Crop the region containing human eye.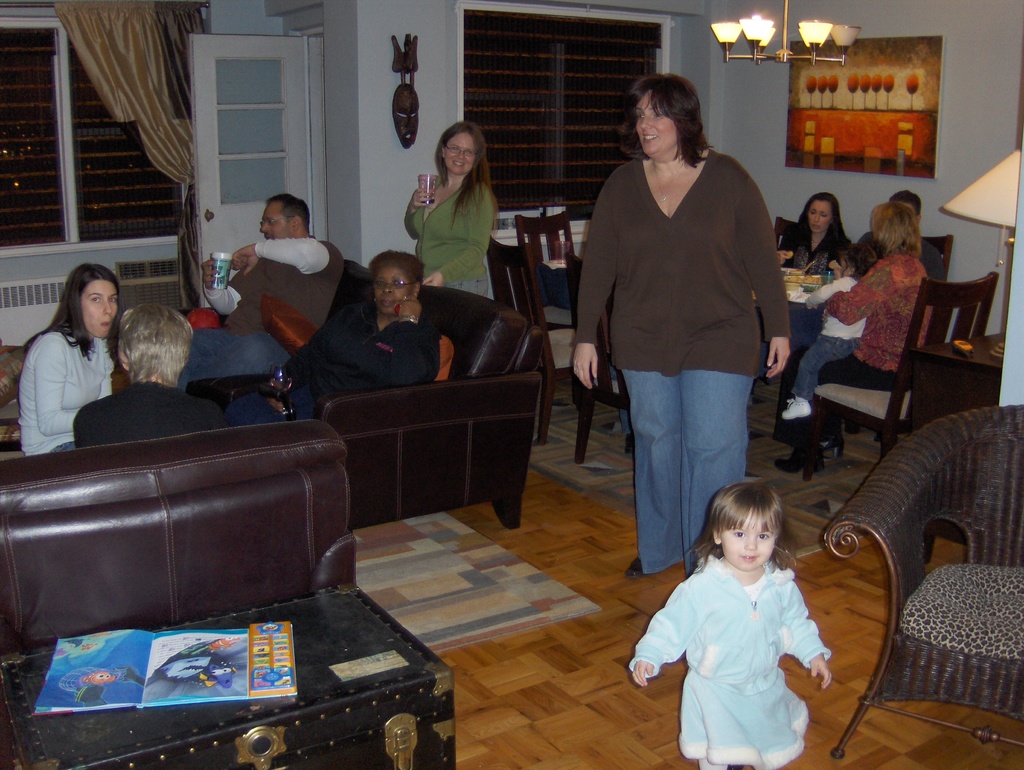
Crop region: box(107, 295, 115, 305).
